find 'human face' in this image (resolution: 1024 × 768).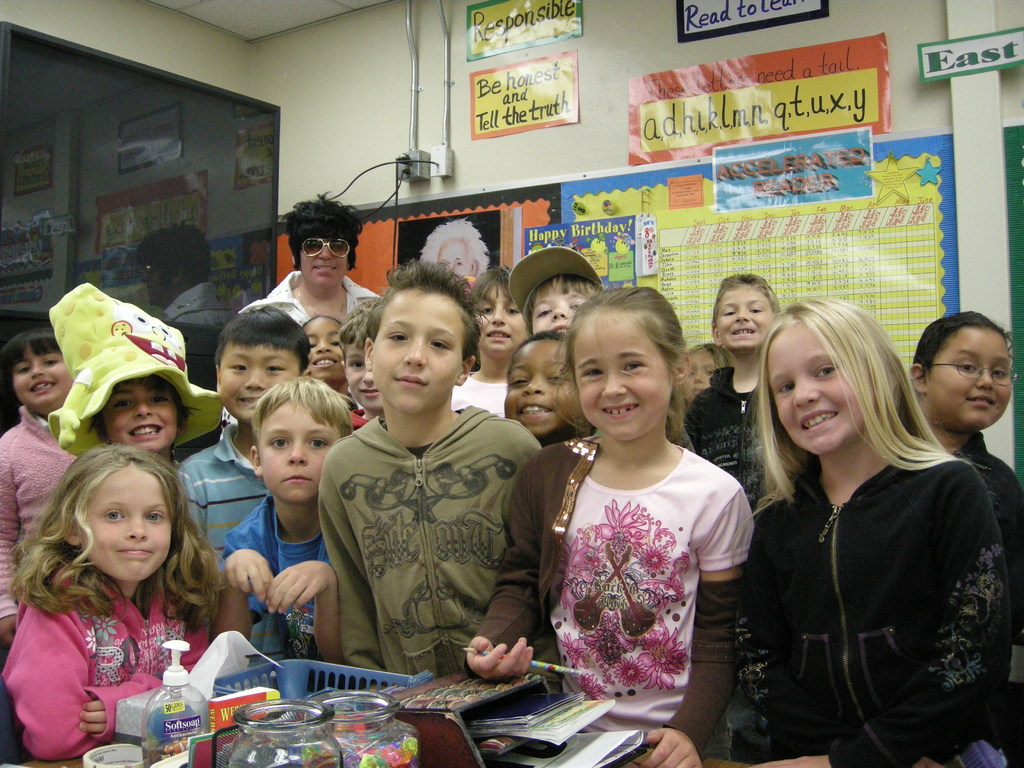
[771, 326, 861, 454].
